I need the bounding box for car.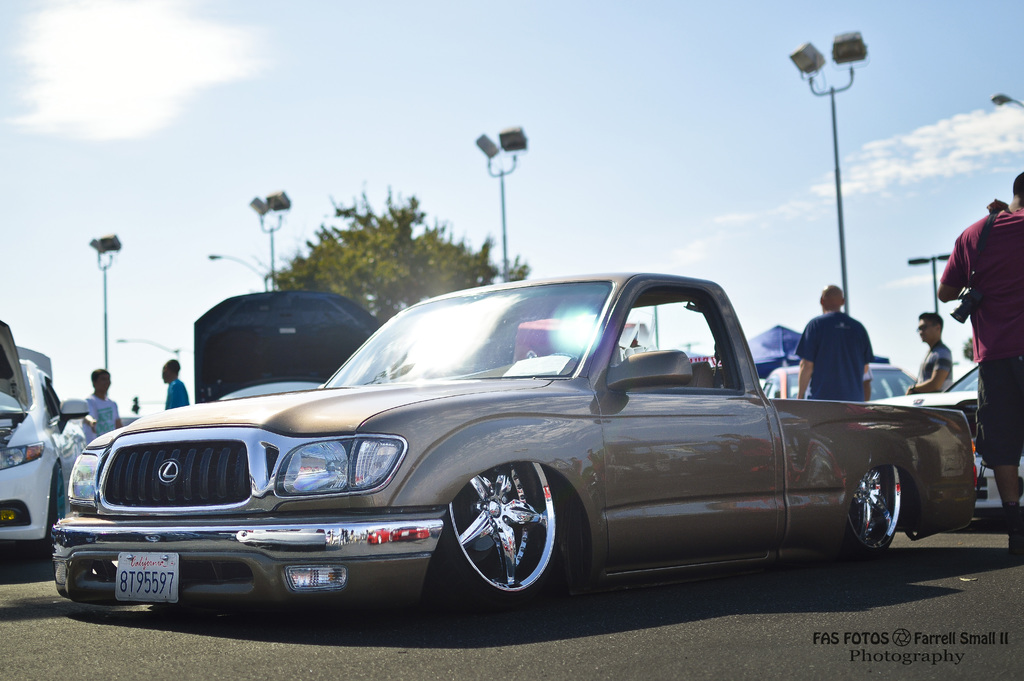
Here it is: x1=47, y1=267, x2=980, y2=624.
